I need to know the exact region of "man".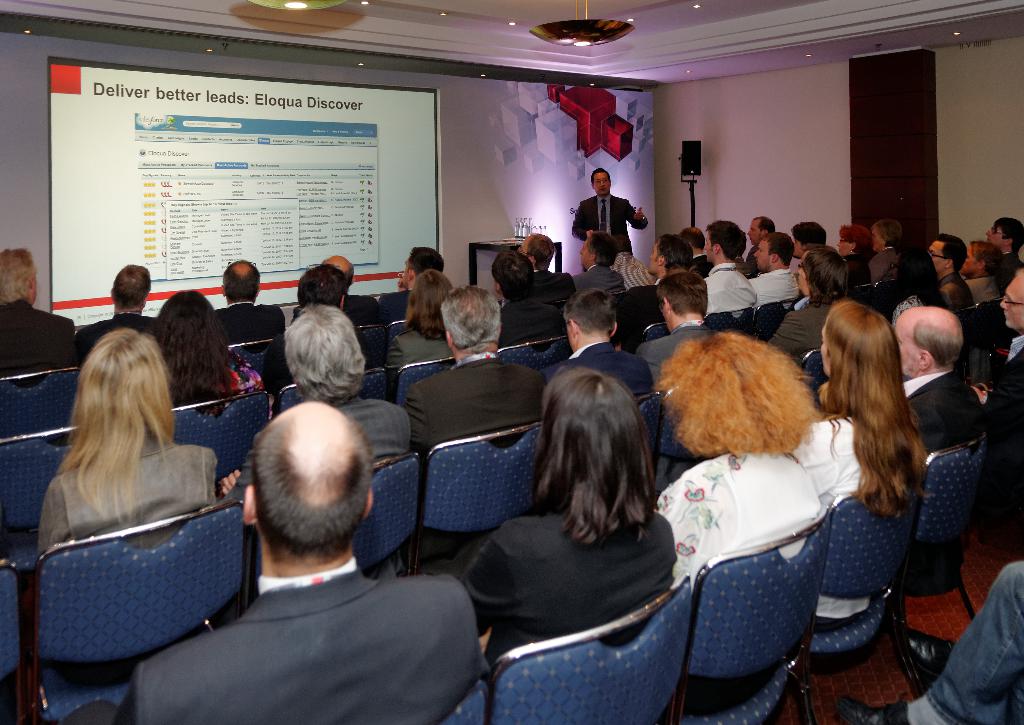
Region: x1=146 y1=376 x2=479 y2=724.
